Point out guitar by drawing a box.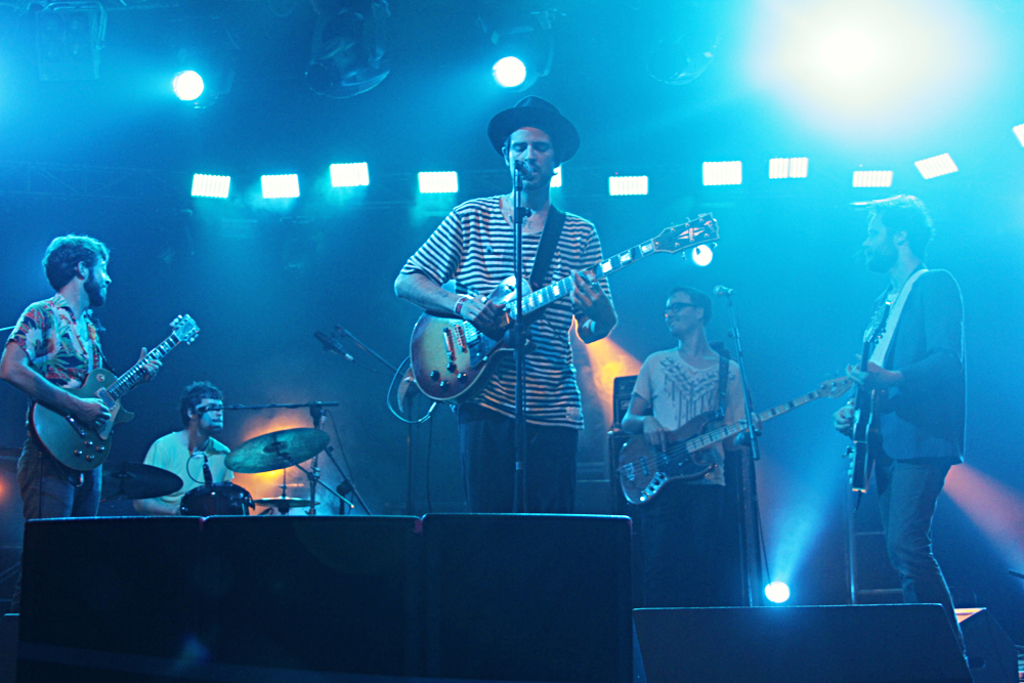
(35,306,204,475).
